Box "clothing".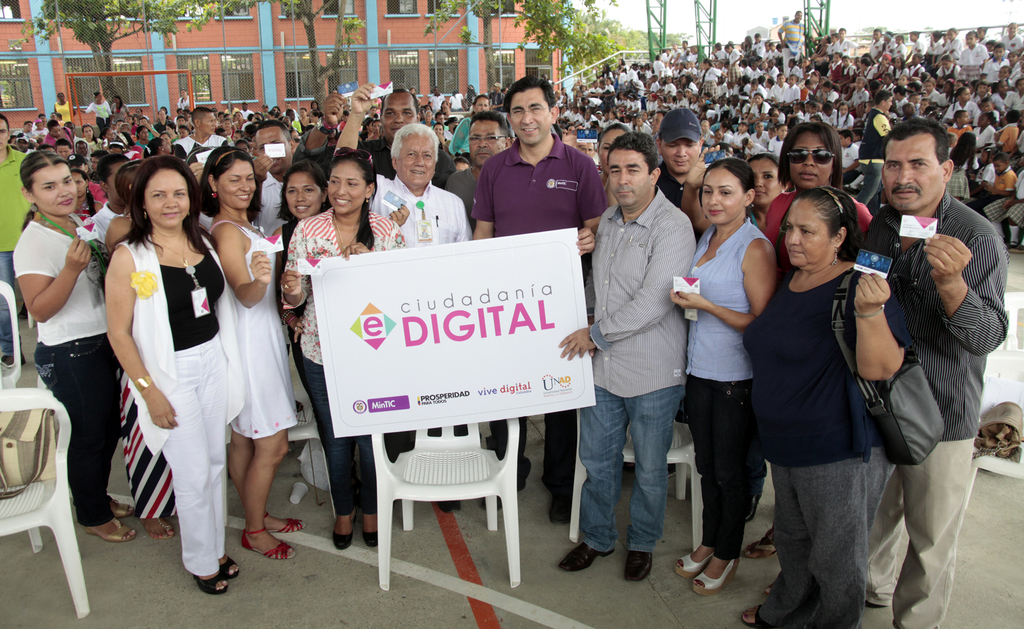
[x1=873, y1=65, x2=894, y2=76].
